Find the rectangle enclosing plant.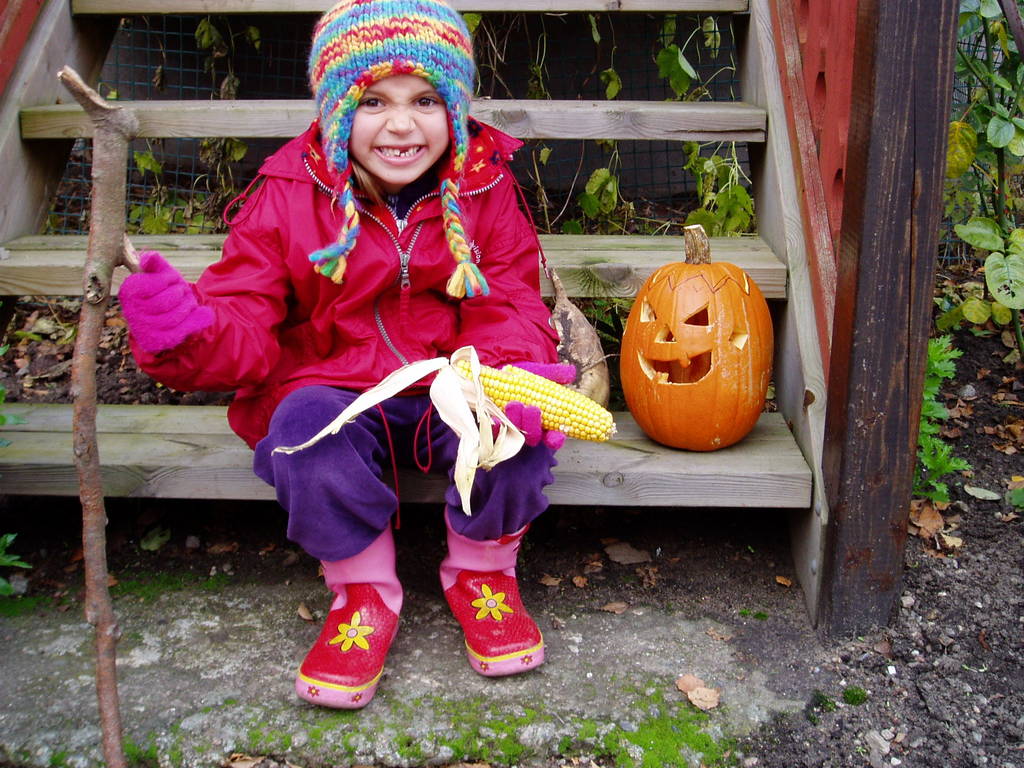
{"left": 1007, "top": 479, "right": 1023, "bottom": 511}.
